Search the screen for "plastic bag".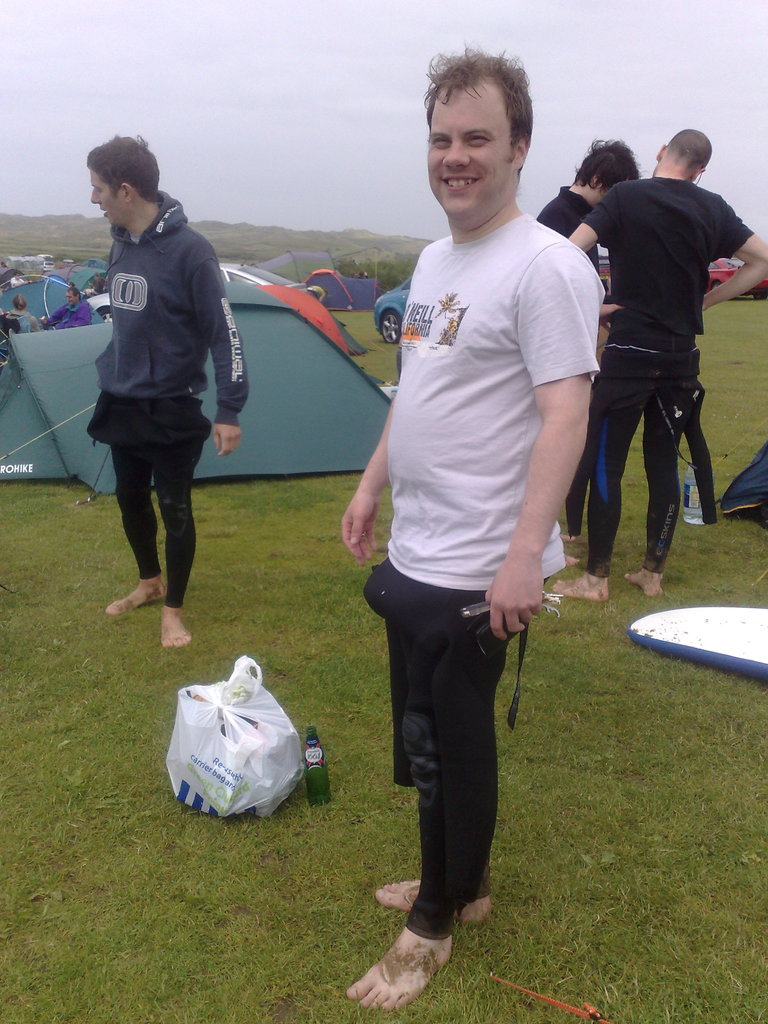
Found at (left=163, top=652, right=308, bottom=816).
